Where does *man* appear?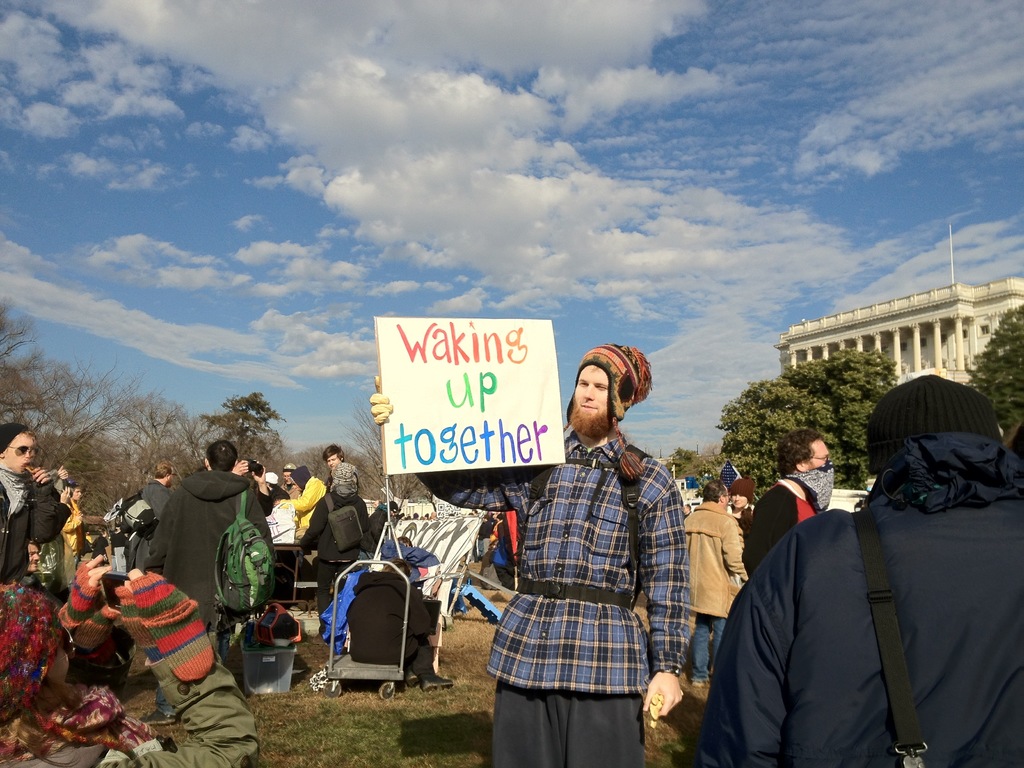
Appears at [x1=120, y1=461, x2=175, y2=570].
